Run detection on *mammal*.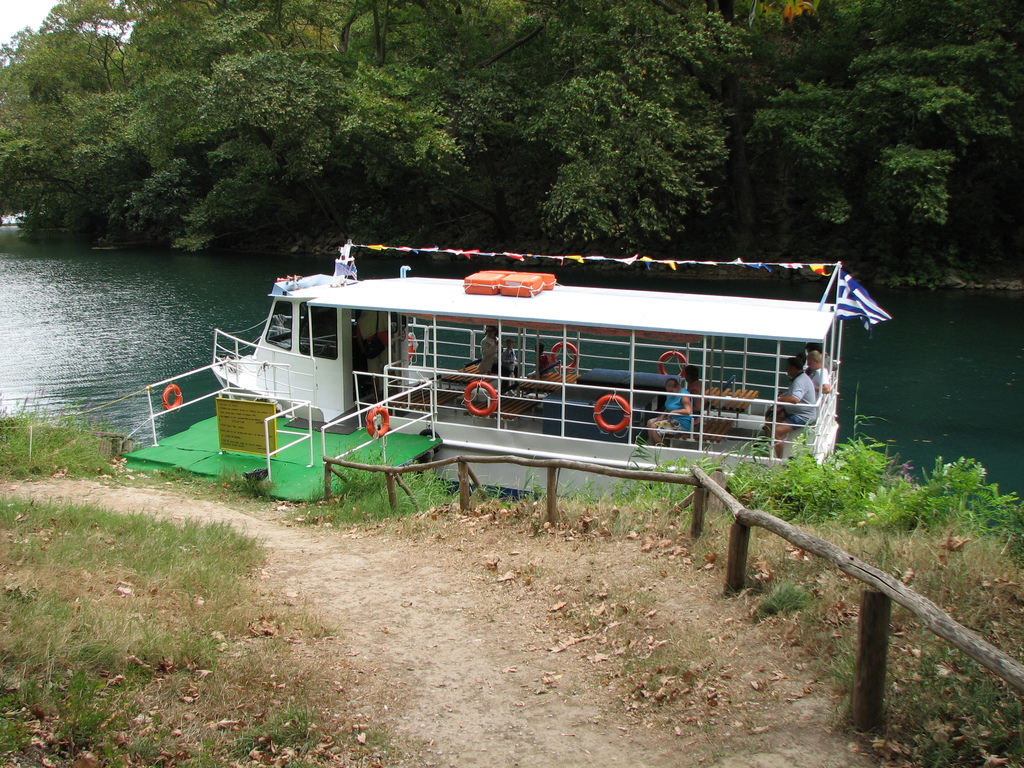
Result: 529:339:548:378.
